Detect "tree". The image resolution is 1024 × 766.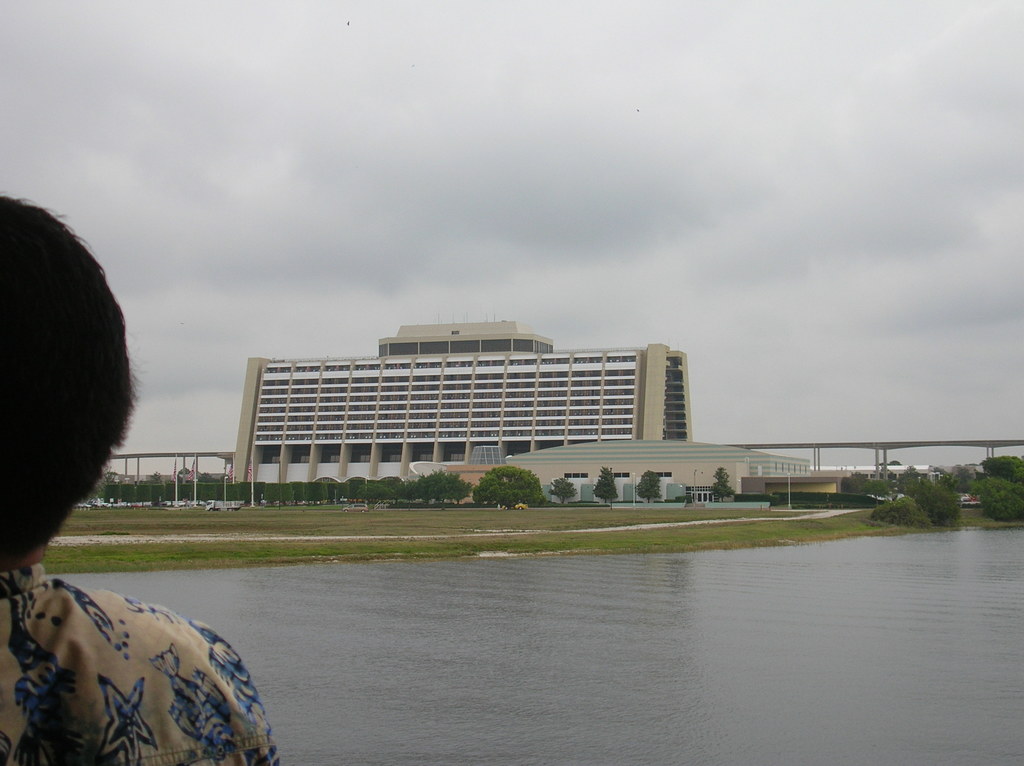
bbox(972, 451, 1023, 483).
